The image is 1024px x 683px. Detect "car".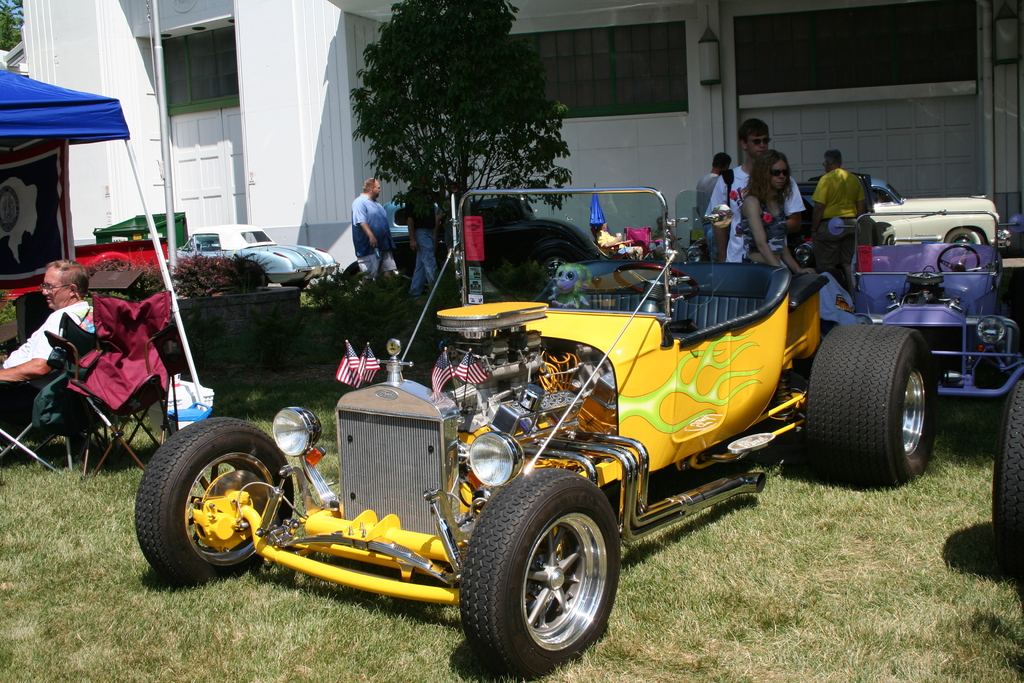
Detection: detection(821, 194, 1023, 402).
